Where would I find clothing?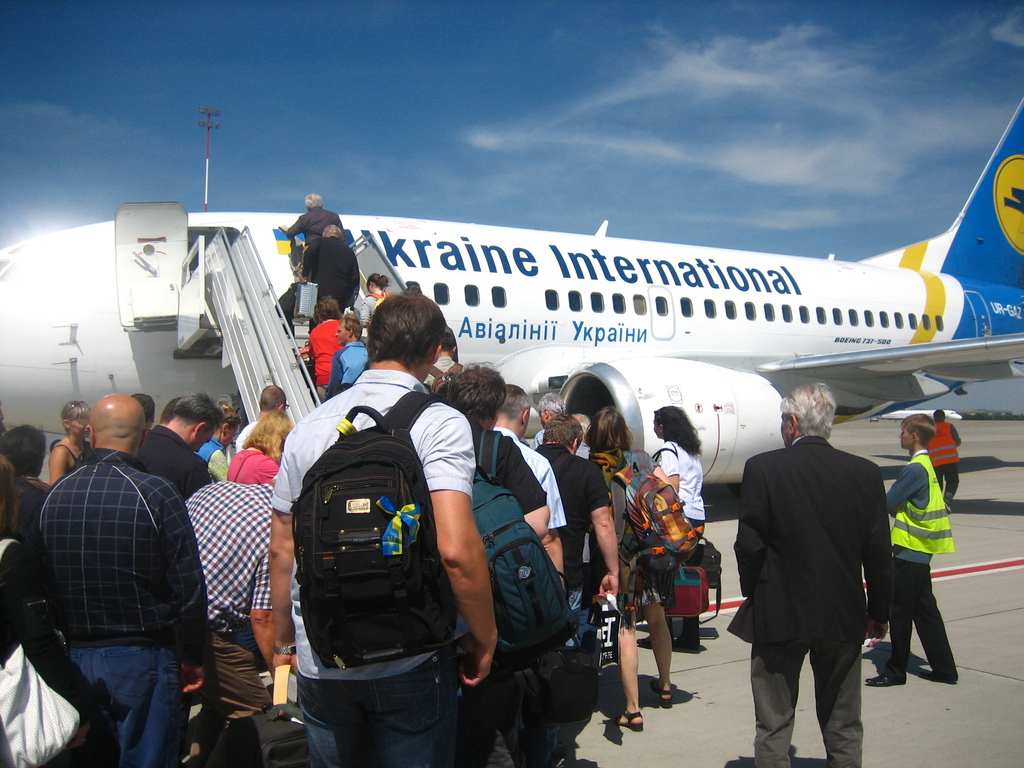
At (left=472, top=420, right=549, bottom=536).
